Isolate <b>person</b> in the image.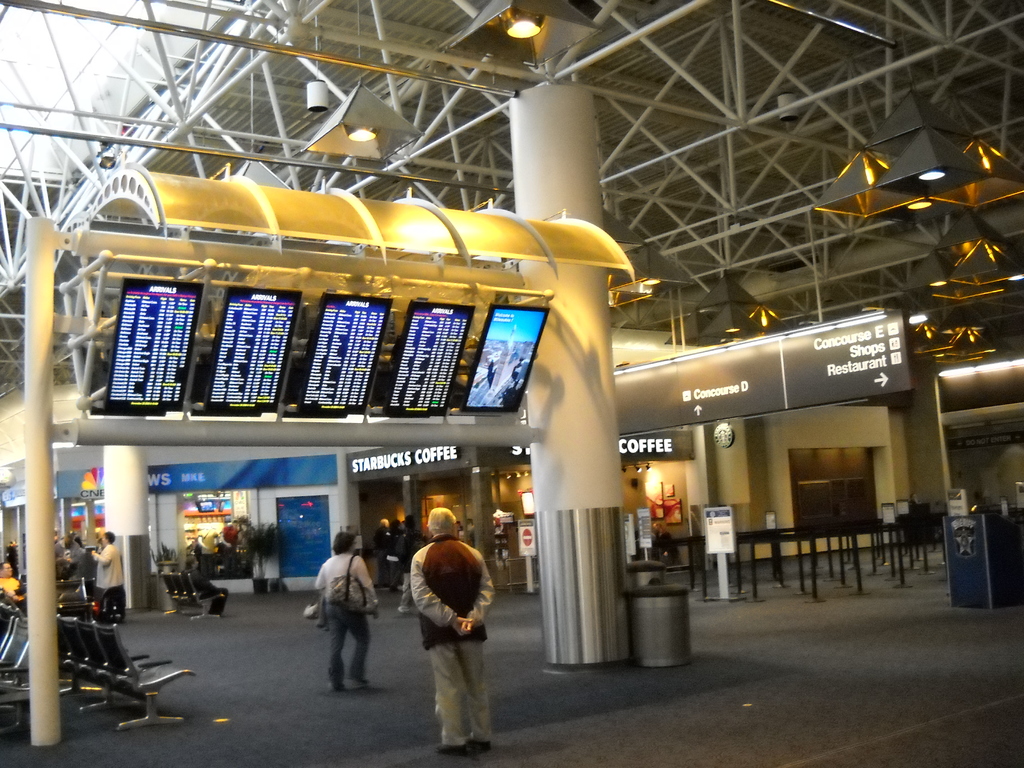
Isolated region: locate(91, 532, 124, 620).
